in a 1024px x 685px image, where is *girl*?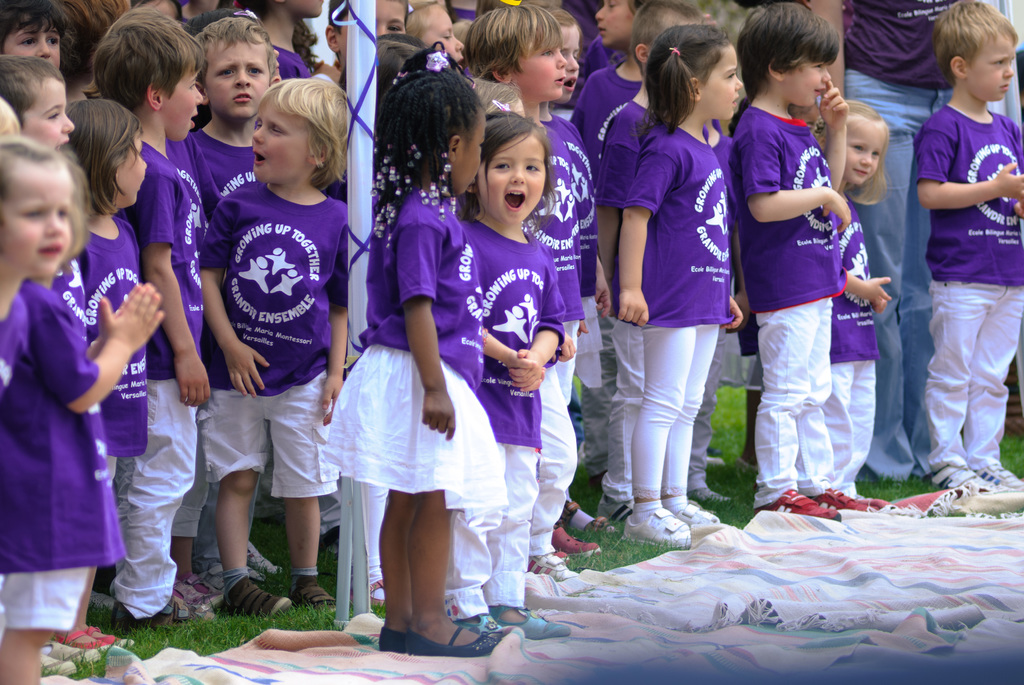
[left=62, top=99, right=142, bottom=649].
